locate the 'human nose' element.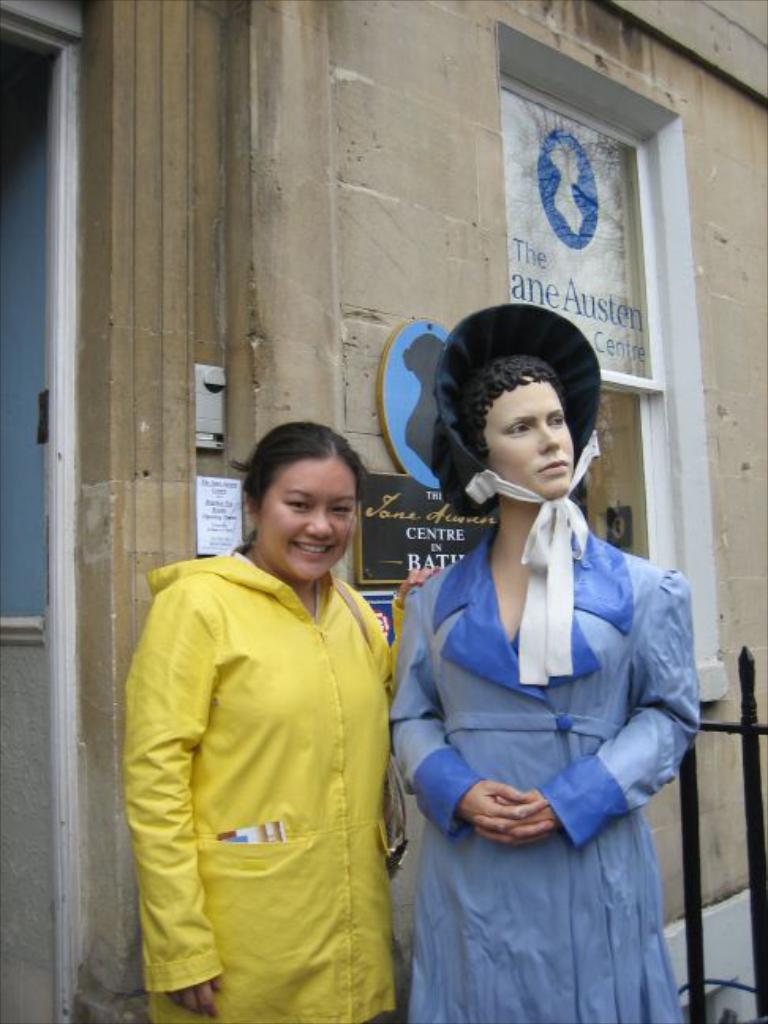
Element bbox: {"x1": 302, "y1": 510, "x2": 332, "y2": 542}.
